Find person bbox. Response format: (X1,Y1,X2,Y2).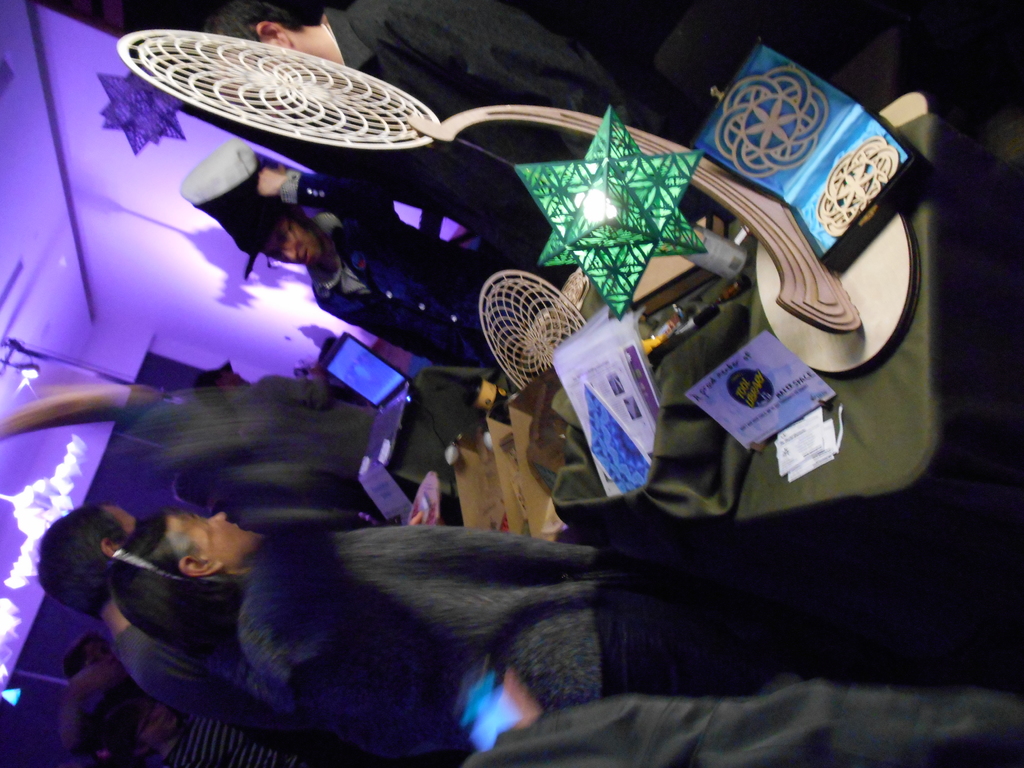
(28,498,469,766).
